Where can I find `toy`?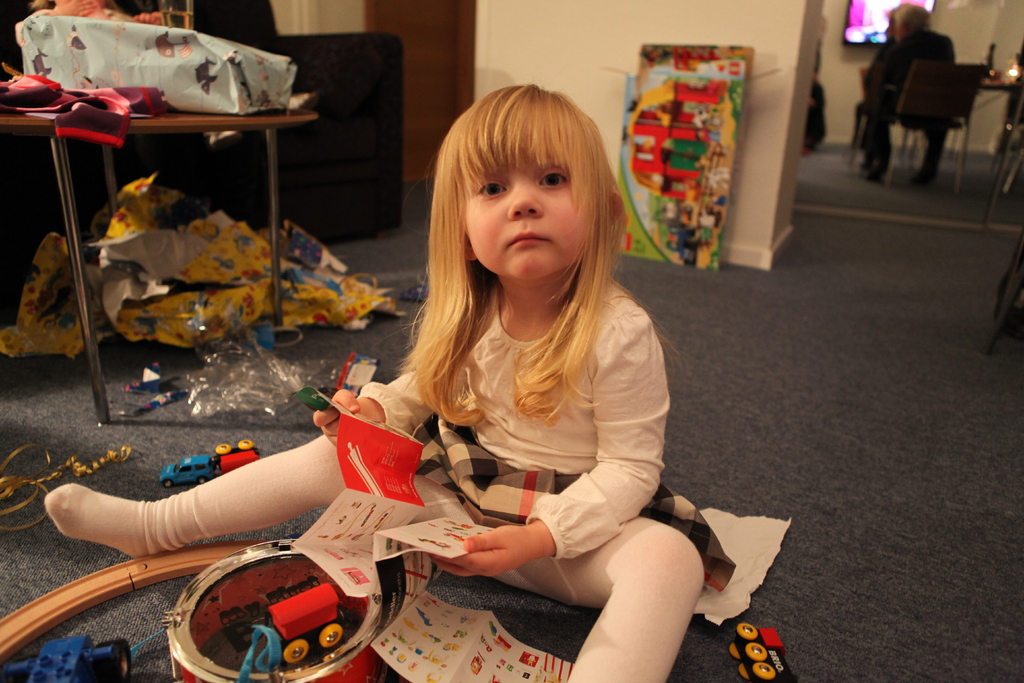
You can find it at (214,445,259,475).
